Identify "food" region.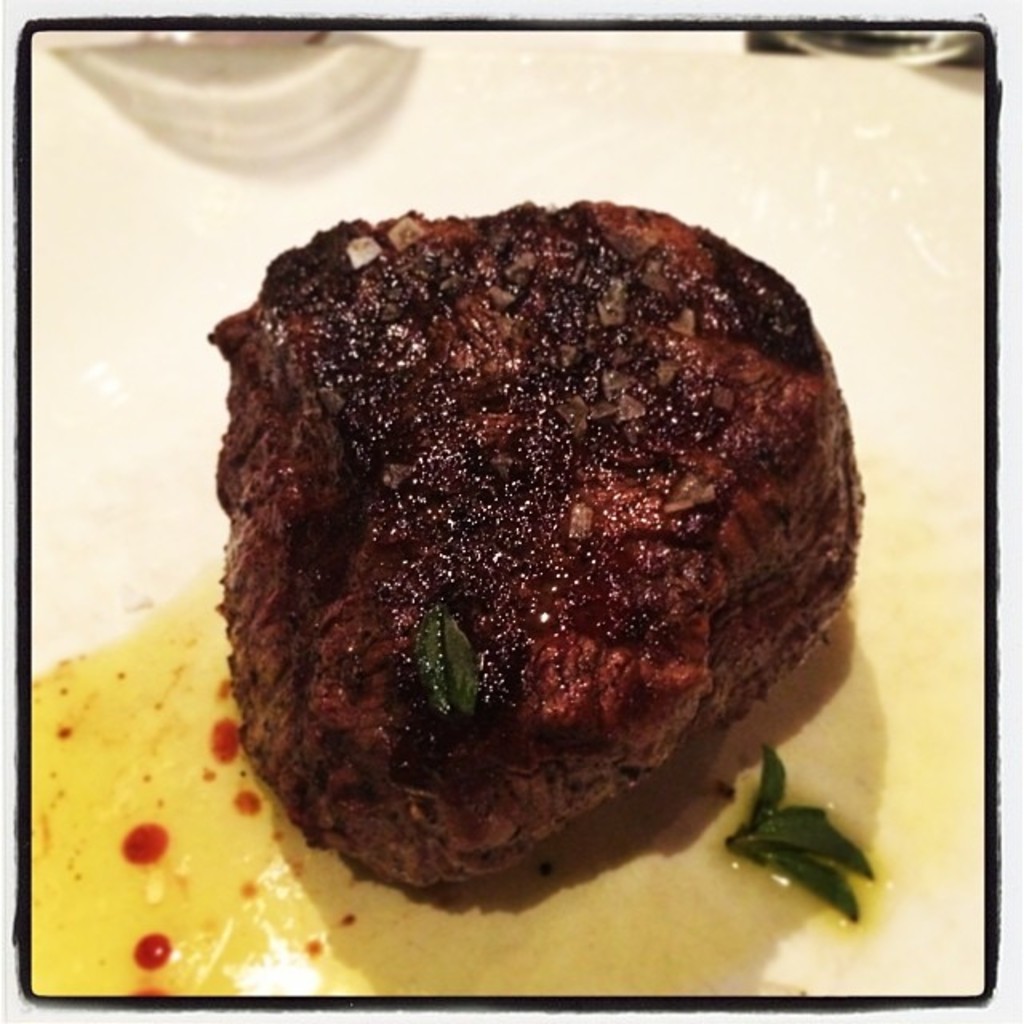
Region: region(242, 197, 851, 915).
